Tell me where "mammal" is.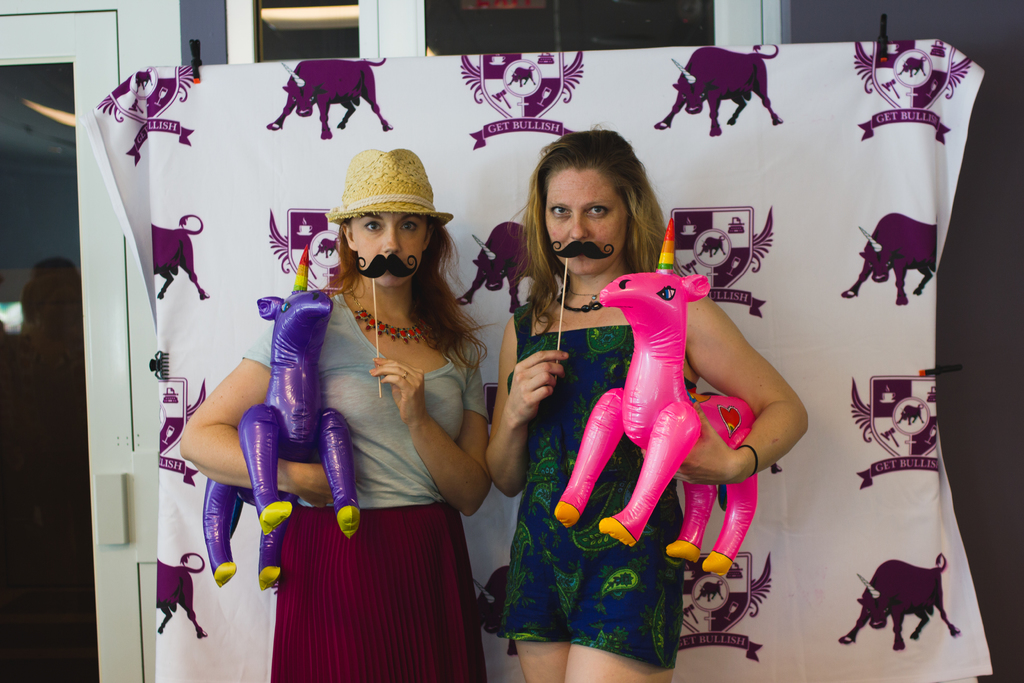
"mammal" is at box(311, 237, 335, 253).
